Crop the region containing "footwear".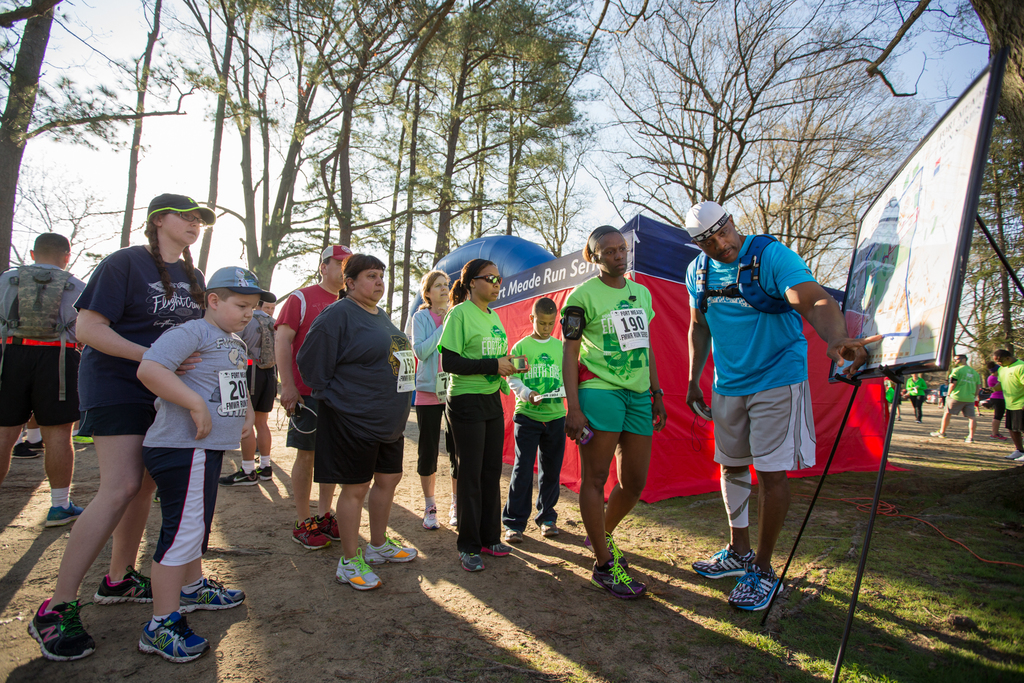
Crop region: (x1=580, y1=533, x2=626, y2=568).
